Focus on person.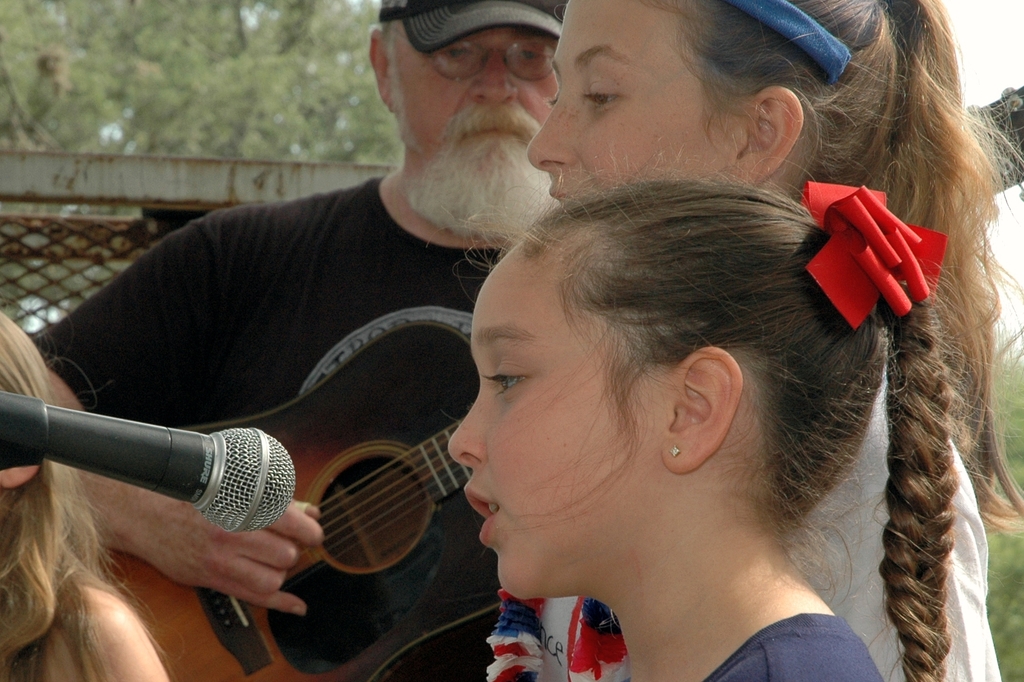
Focused at {"left": 0, "top": 307, "right": 181, "bottom": 681}.
